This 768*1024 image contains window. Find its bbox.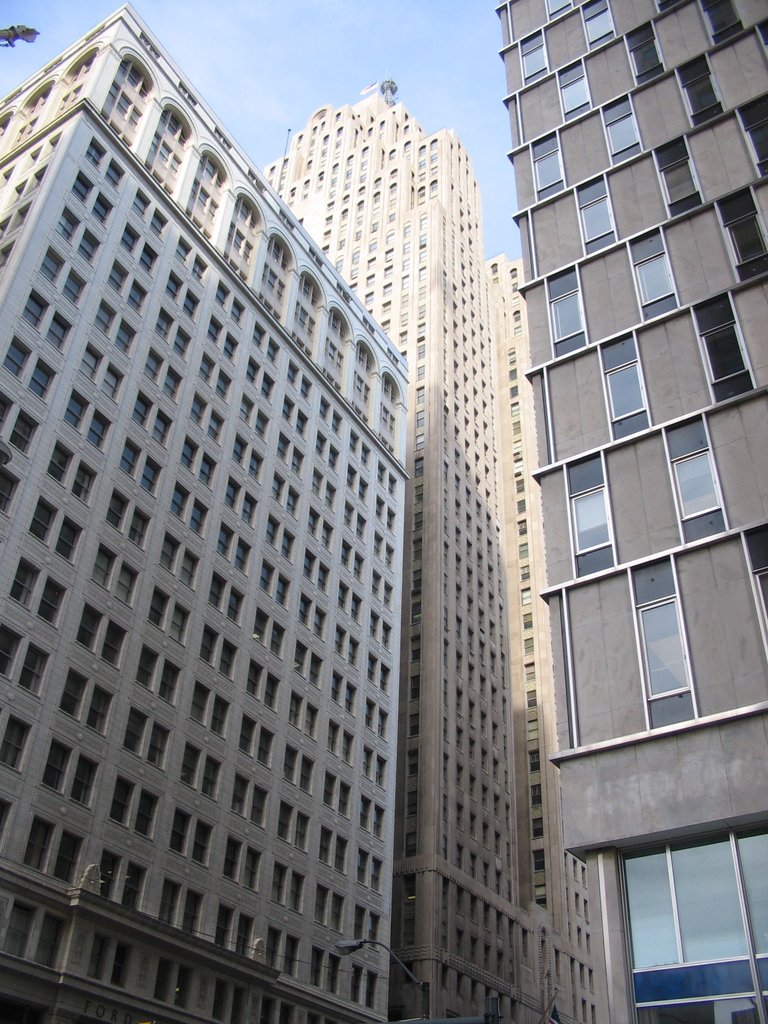
<box>209,570,228,612</box>.
